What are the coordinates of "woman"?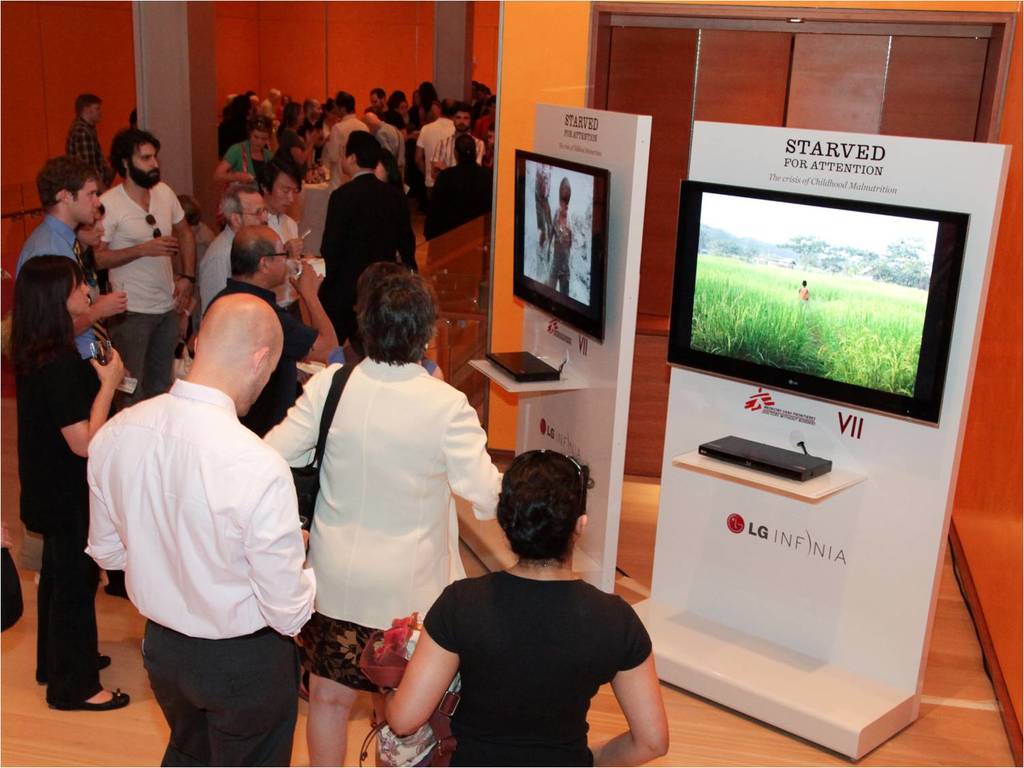
box=[290, 249, 487, 761].
